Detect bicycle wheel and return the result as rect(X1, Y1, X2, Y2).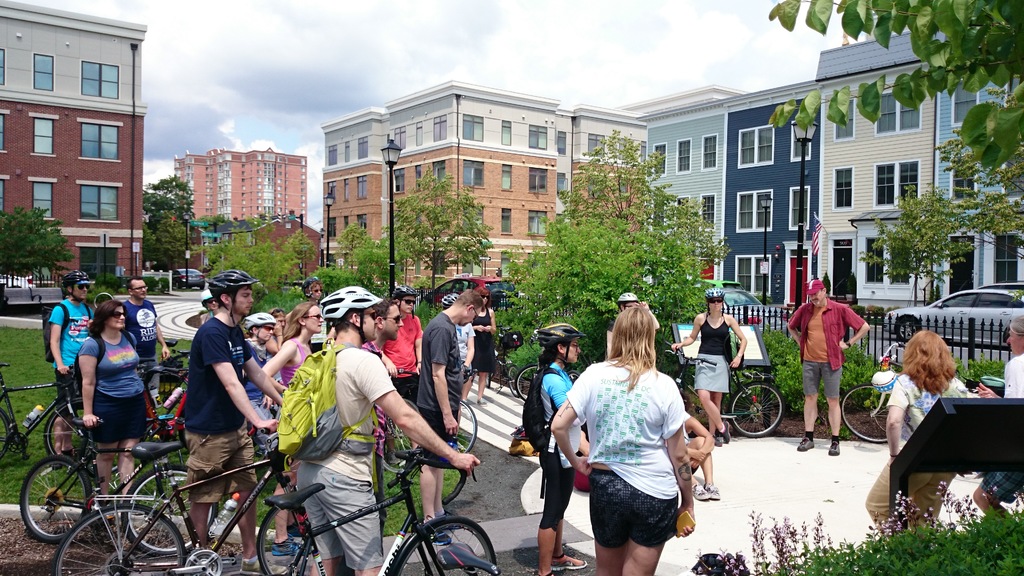
rect(0, 402, 6, 461).
